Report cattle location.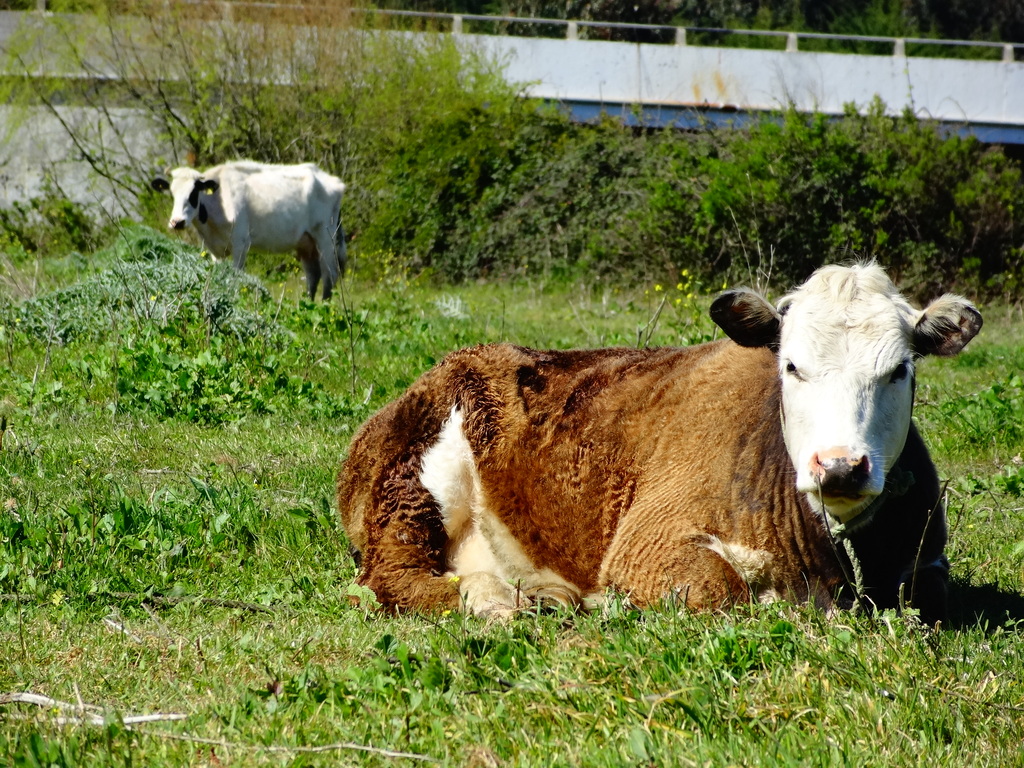
Report: detection(149, 159, 348, 319).
